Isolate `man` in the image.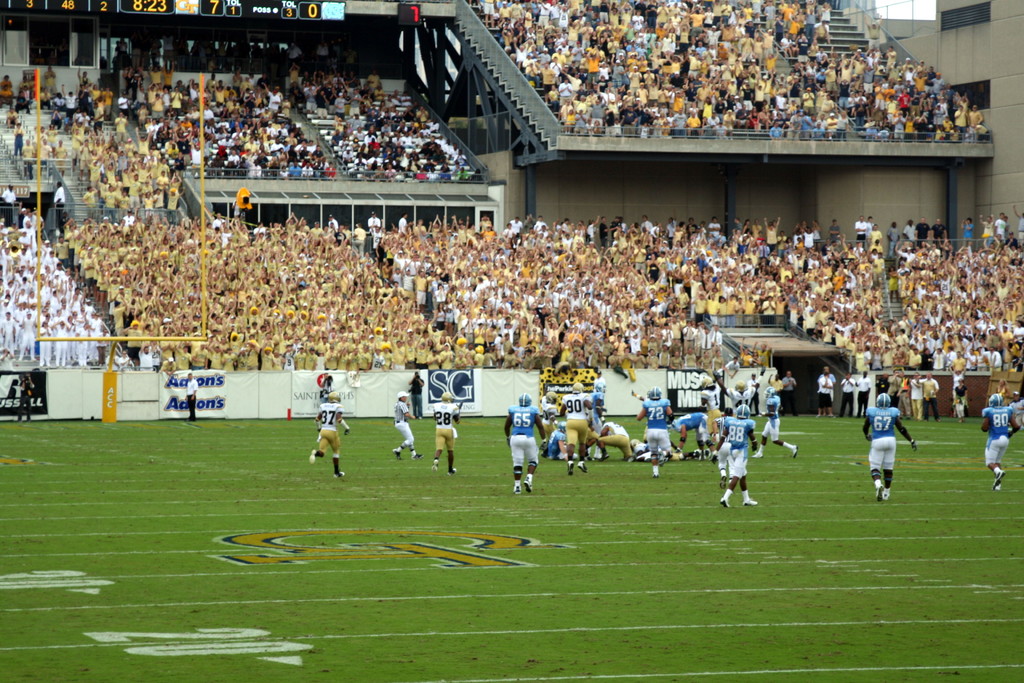
Isolated region: Rect(184, 370, 197, 425).
